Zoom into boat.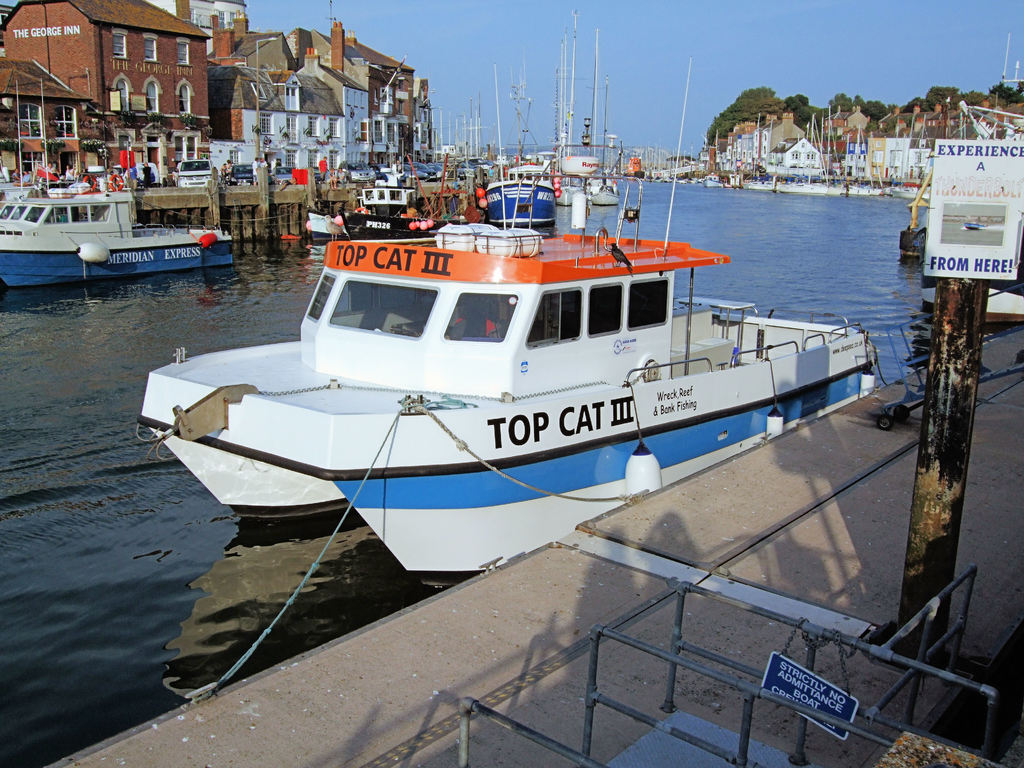
Zoom target: crop(0, 76, 264, 291).
